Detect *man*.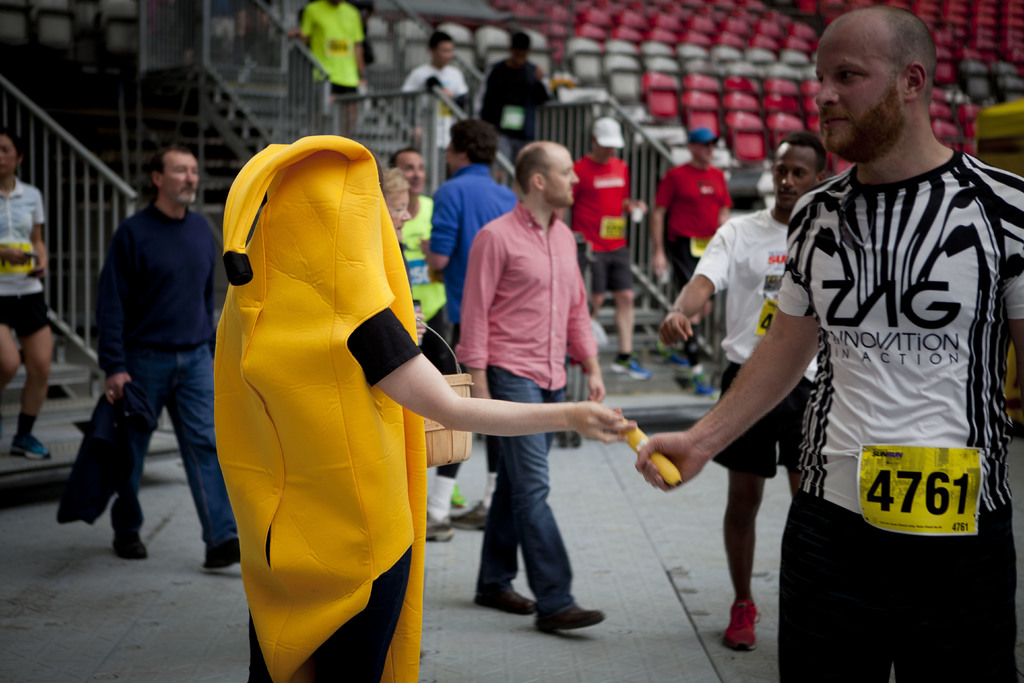
Detected at bbox=[573, 114, 649, 383].
